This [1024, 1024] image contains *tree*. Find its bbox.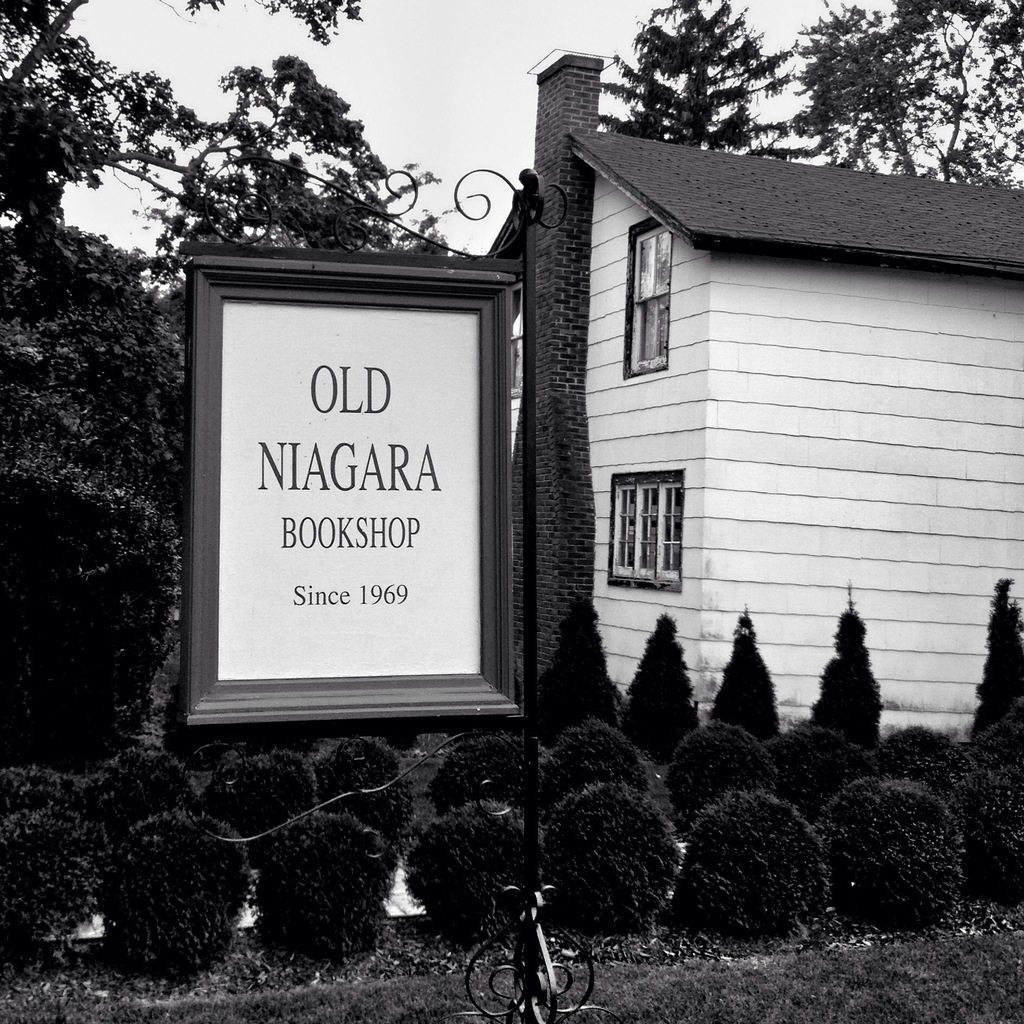
<bbox>634, 26, 803, 132</bbox>.
